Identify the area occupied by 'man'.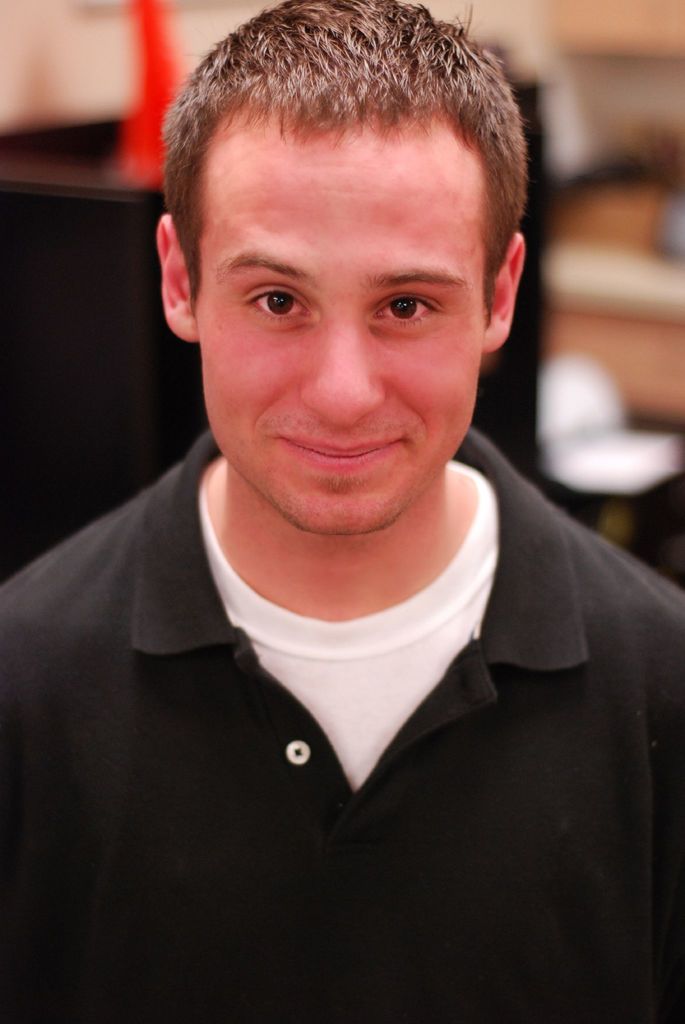
Area: [x1=15, y1=4, x2=684, y2=964].
